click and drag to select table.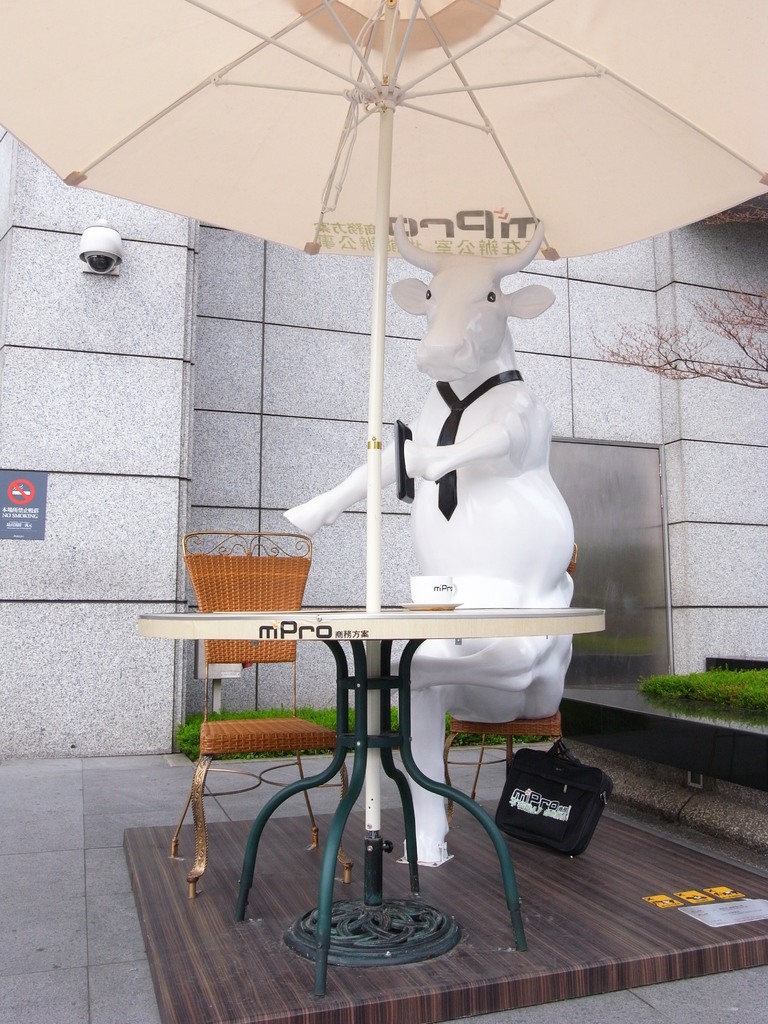
Selection: box(154, 516, 604, 934).
